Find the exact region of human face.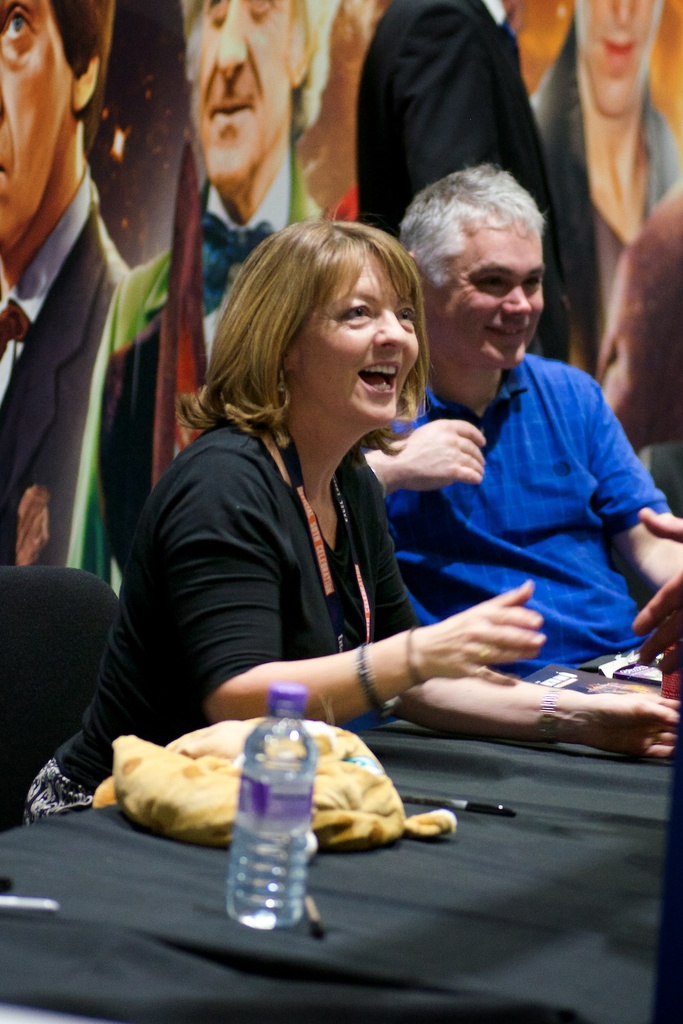
Exact region: (296, 248, 420, 425).
